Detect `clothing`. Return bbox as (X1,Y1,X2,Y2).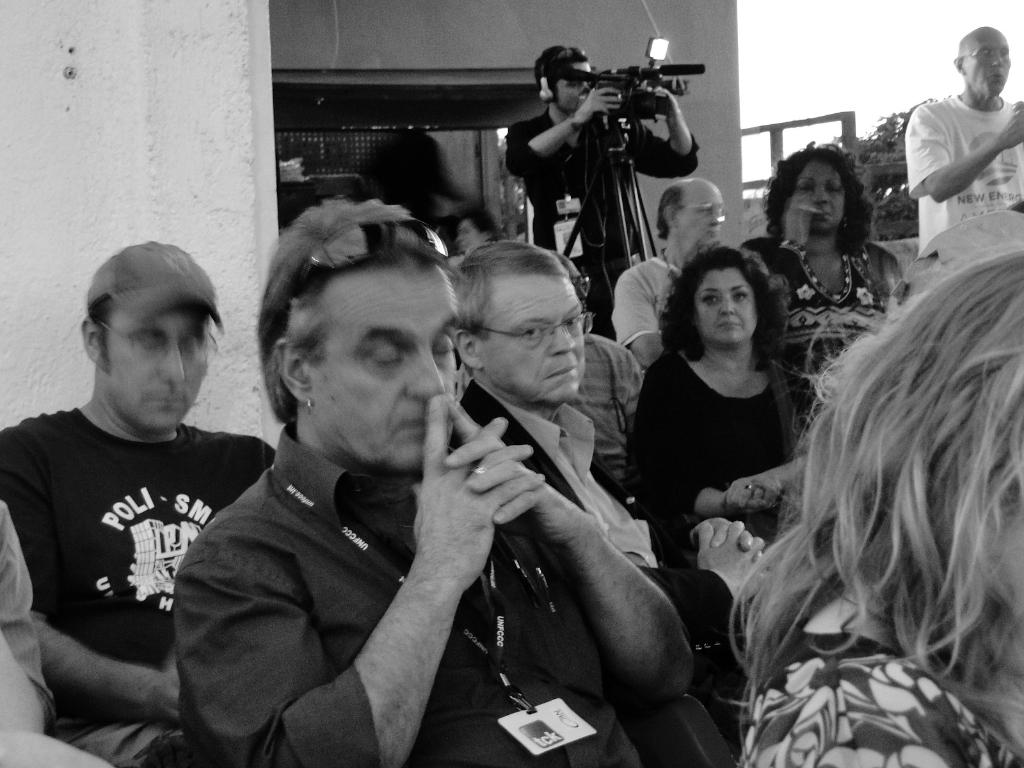
(177,419,650,767).
